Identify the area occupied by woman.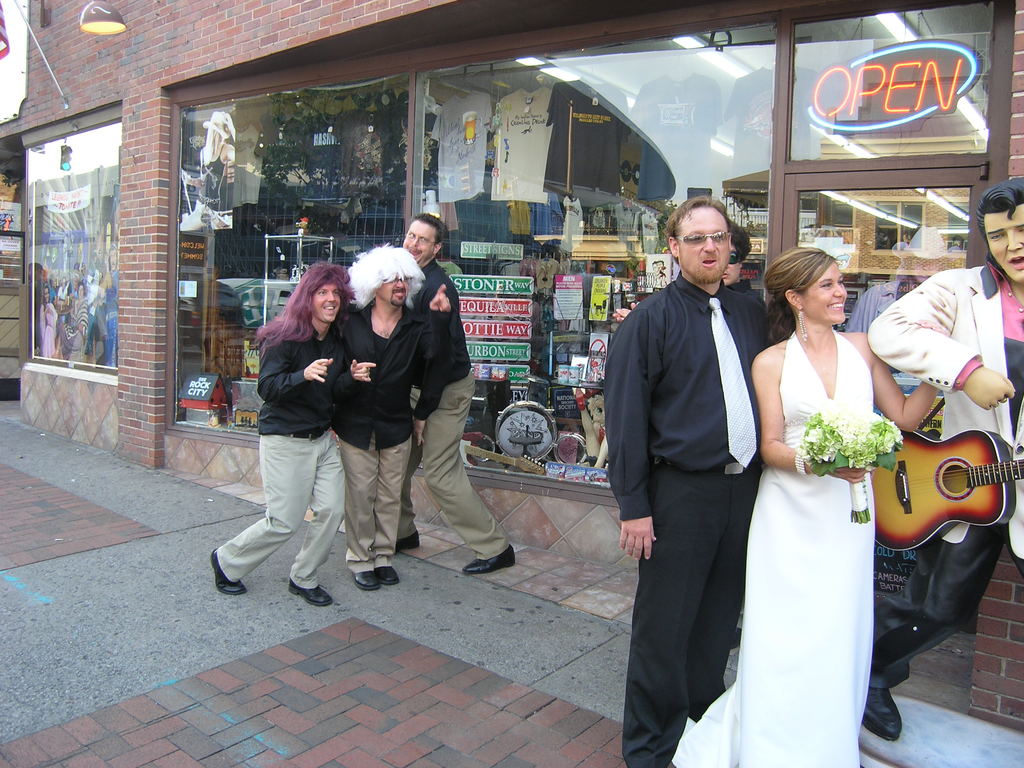
Area: Rect(740, 231, 910, 767).
